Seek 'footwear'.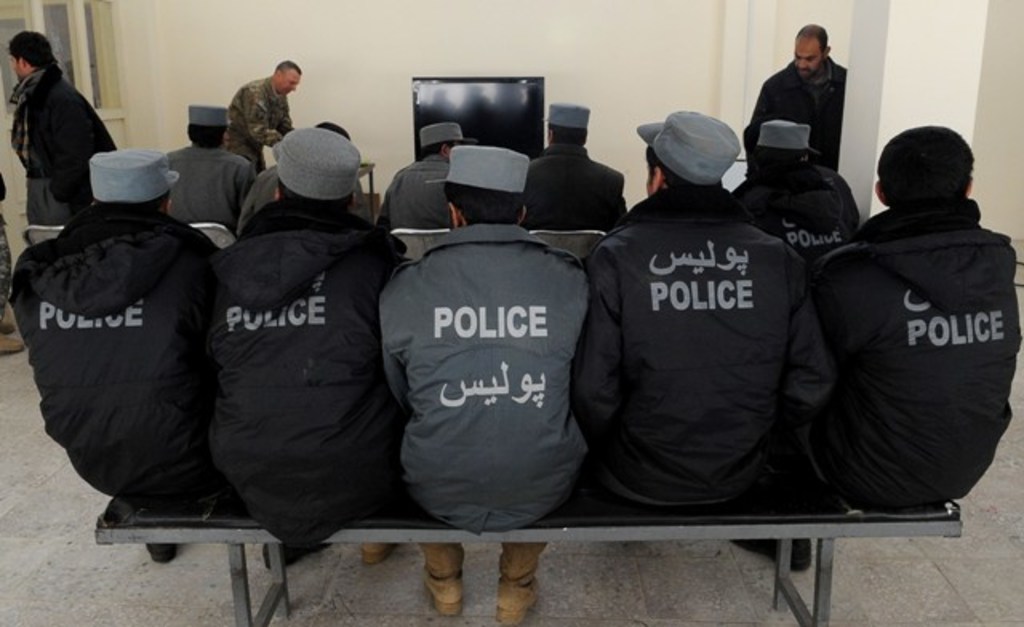
[left=730, top=537, right=811, bottom=568].
